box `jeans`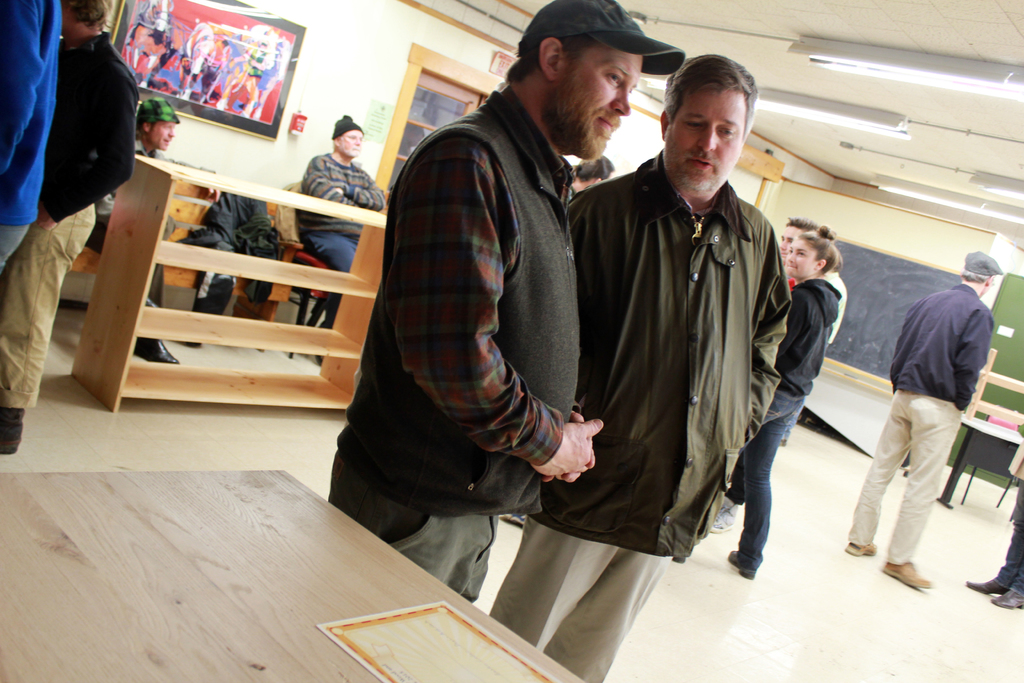
bbox=[329, 451, 501, 600]
